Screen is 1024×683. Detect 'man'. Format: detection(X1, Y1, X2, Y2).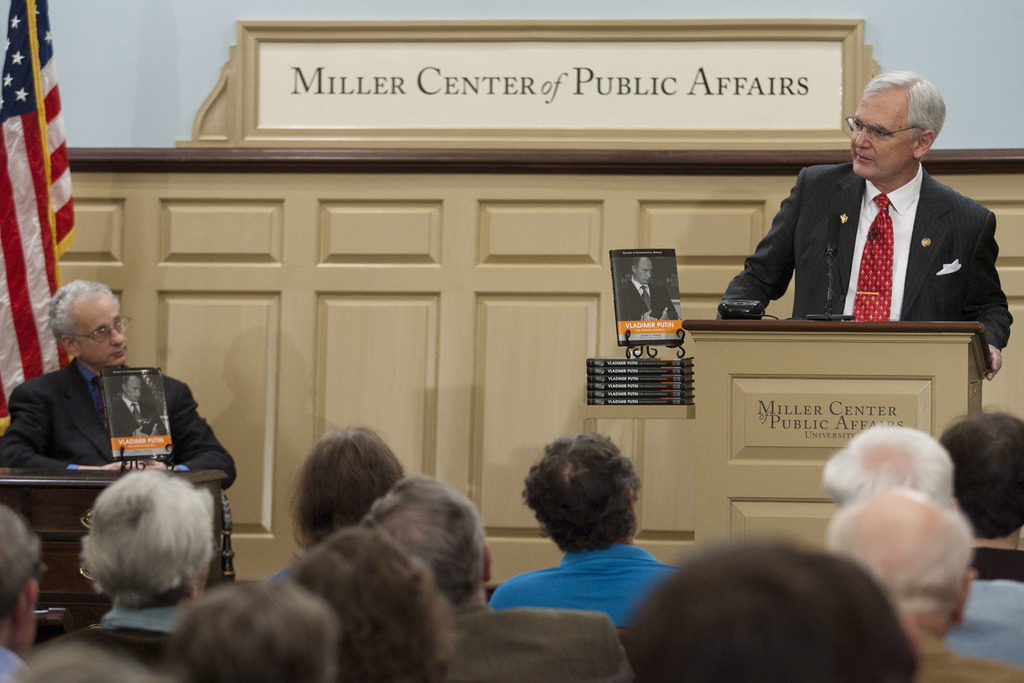
detection(0, 279, 237, 490).
